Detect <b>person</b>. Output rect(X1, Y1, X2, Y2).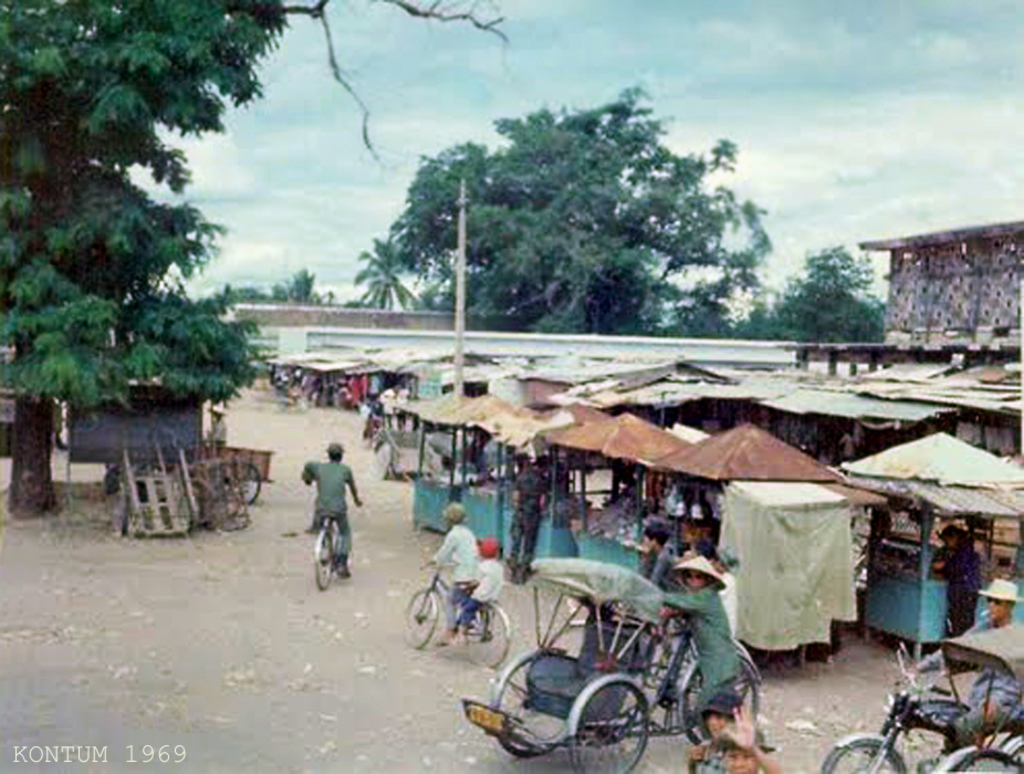
rect(680, 683, 780, 773).
